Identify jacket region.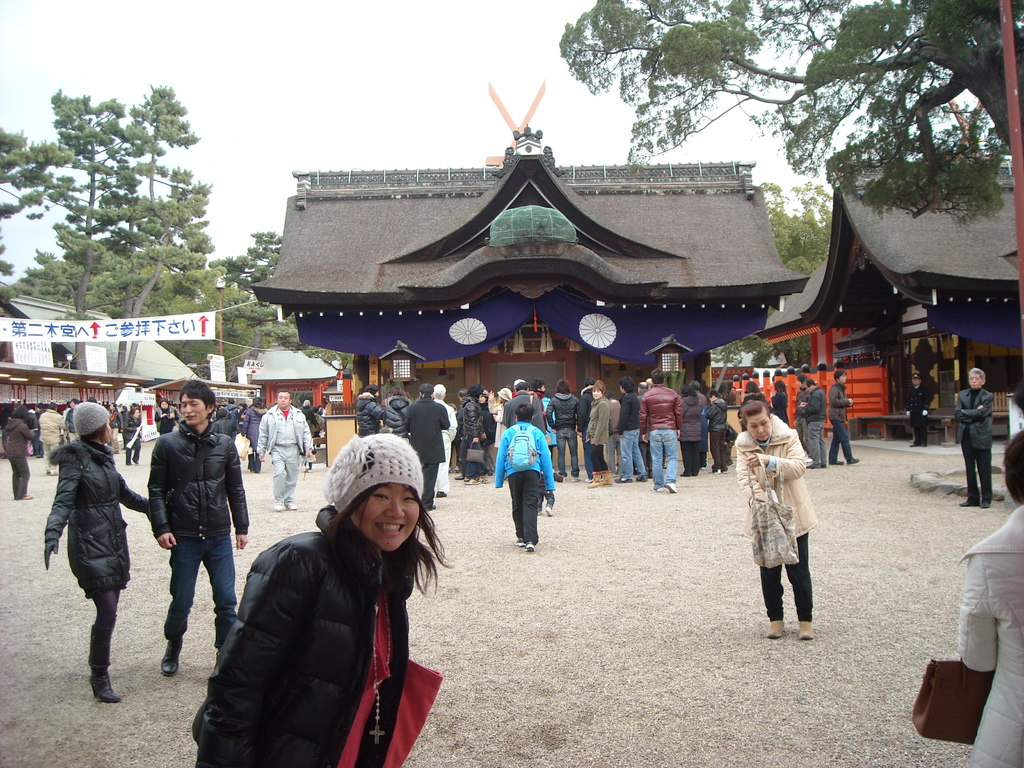
Region: bbox(402, 397, 449, 466).
